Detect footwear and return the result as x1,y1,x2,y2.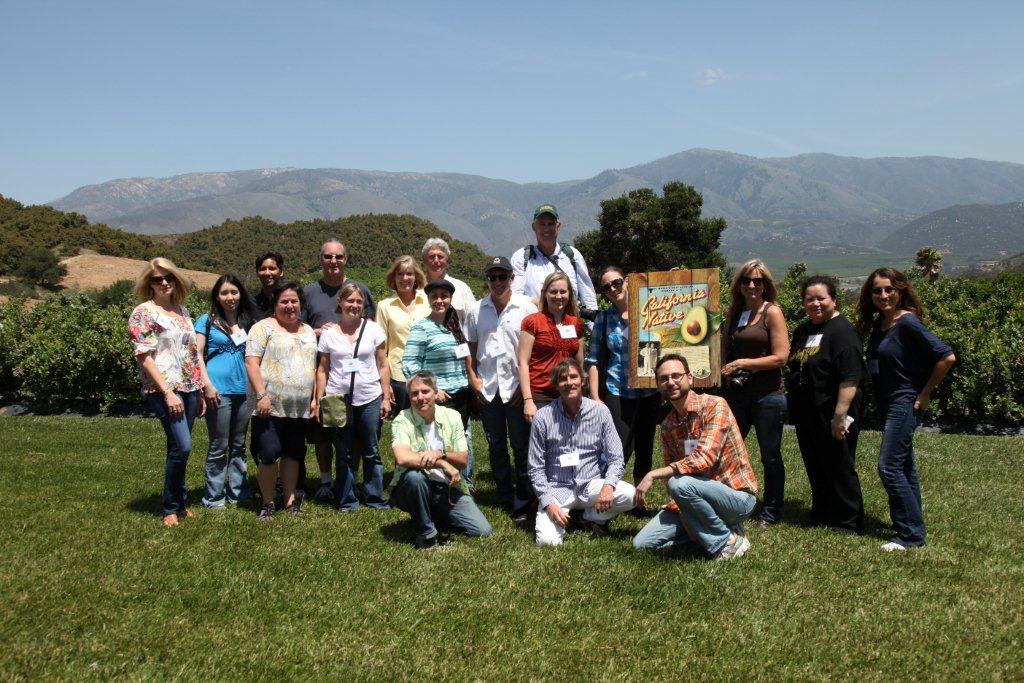
282,504,304,517.
